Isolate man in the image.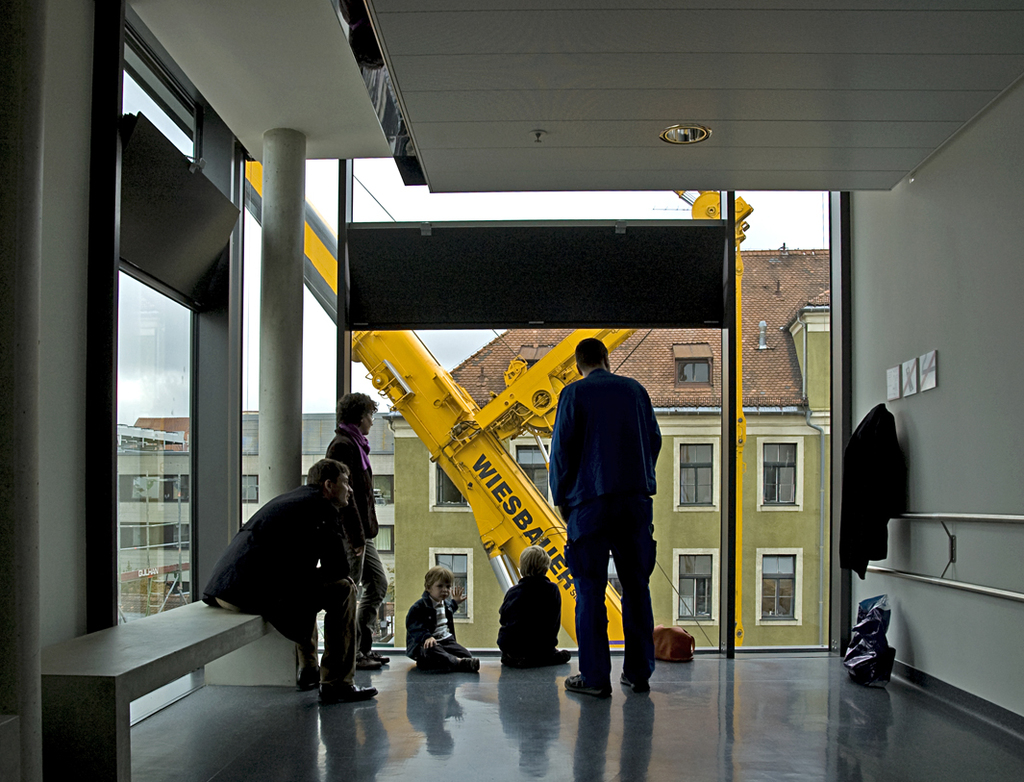
Isolated region: rect(205, 453, 377, 703).
